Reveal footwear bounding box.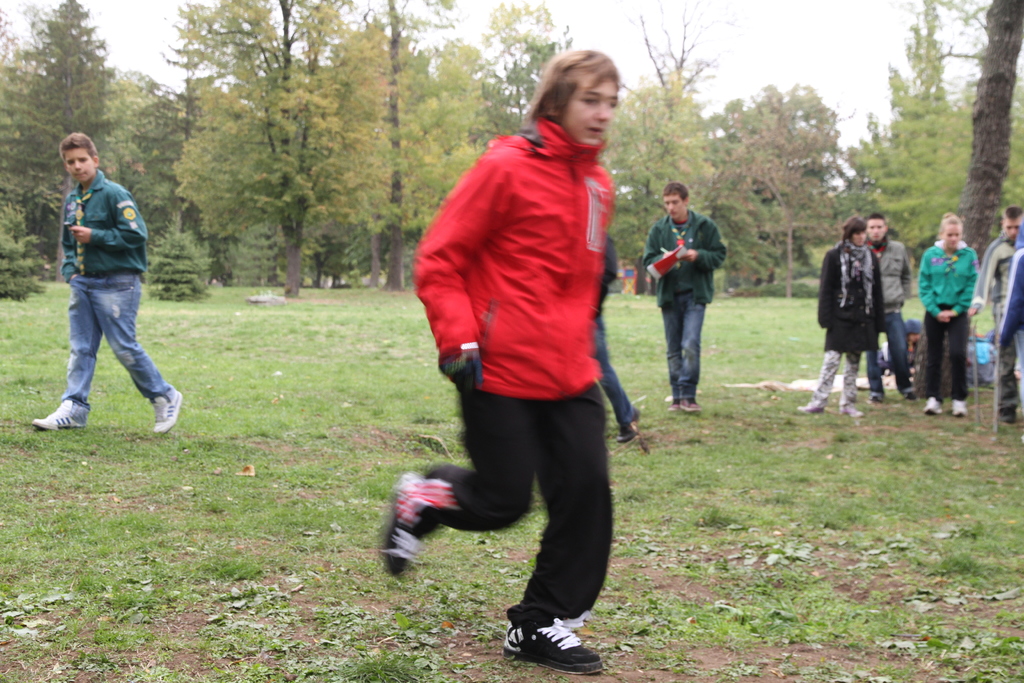
Revealed: l=922, t=395, r=941, b=418.
